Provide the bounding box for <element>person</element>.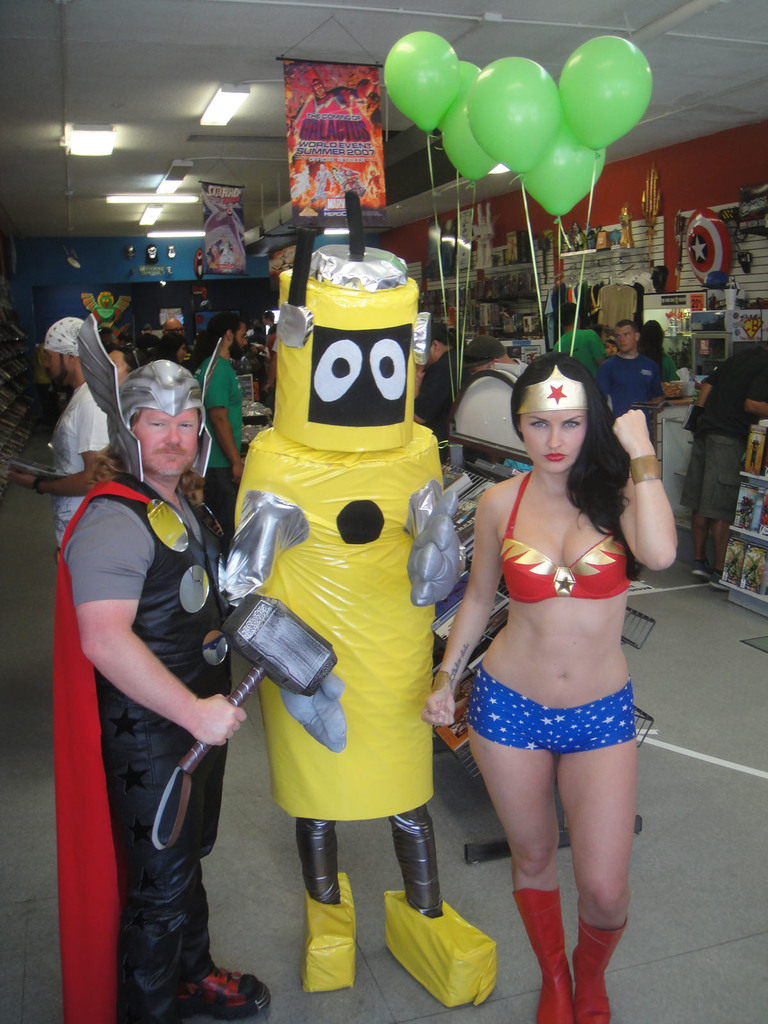
[69,323,248,1006].
